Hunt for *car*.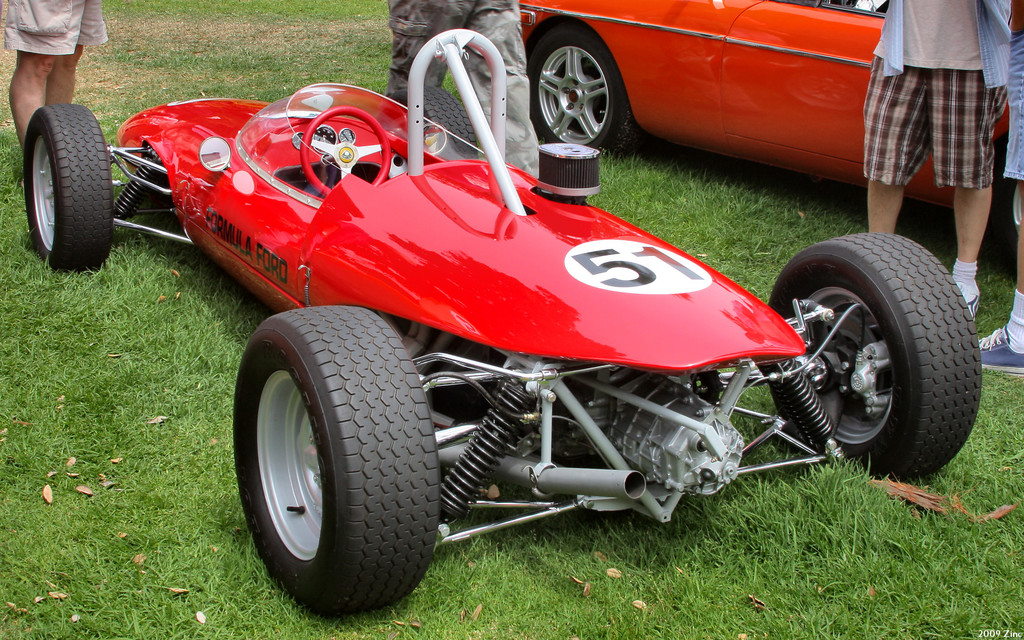
Hunted down at [20, 29, 981, 620].
